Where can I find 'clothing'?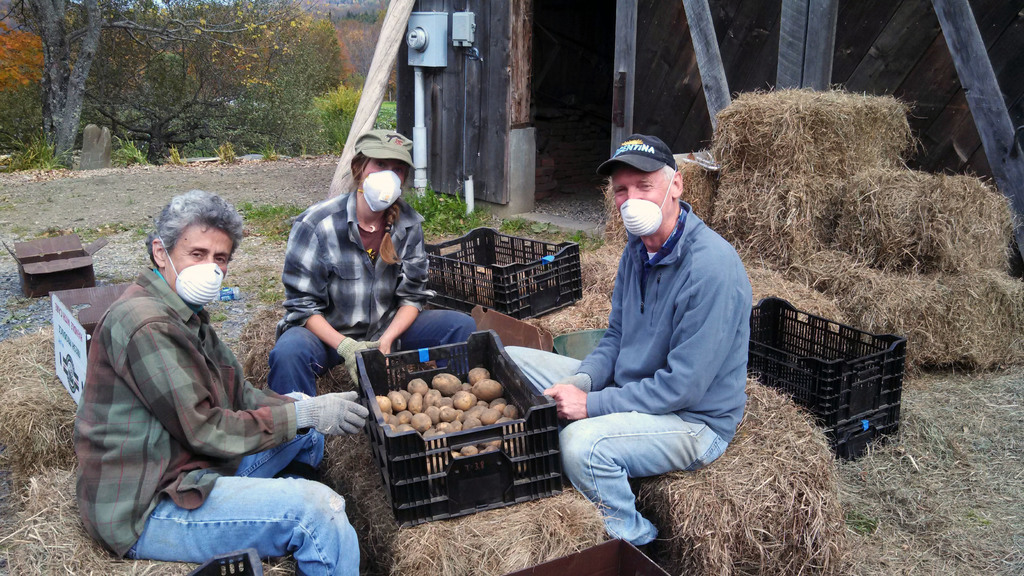
You can find it at [77, 255, 372, 575].
